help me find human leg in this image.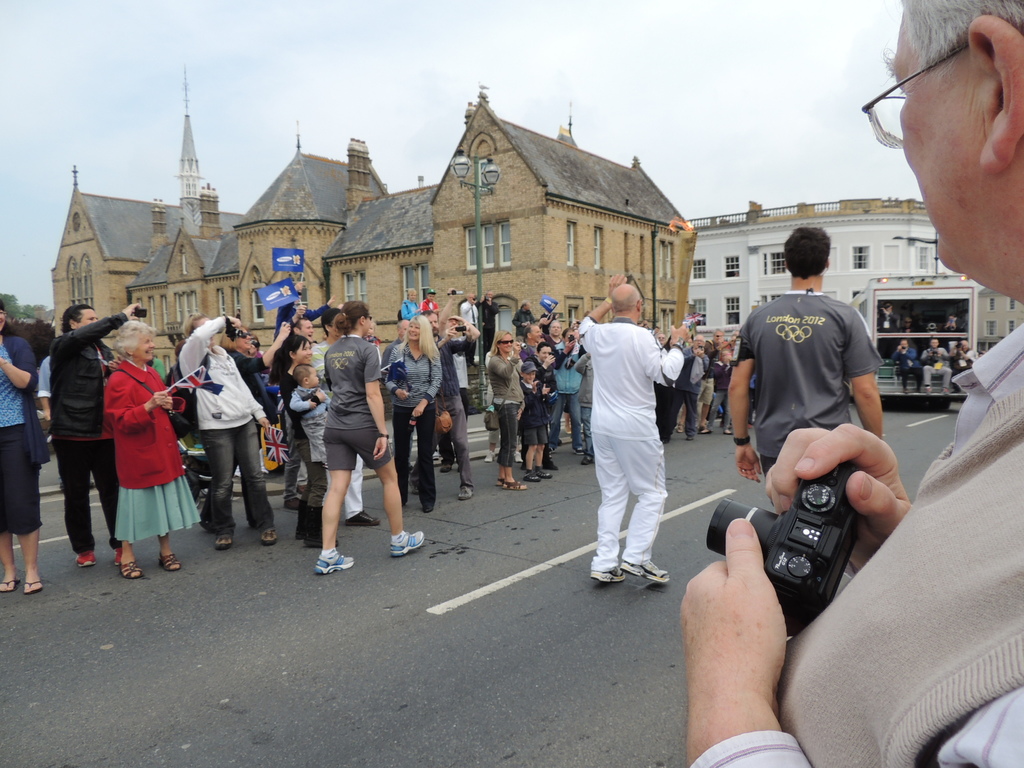
Found it: <bbox>94, 439, 116, 540</bbox>.
